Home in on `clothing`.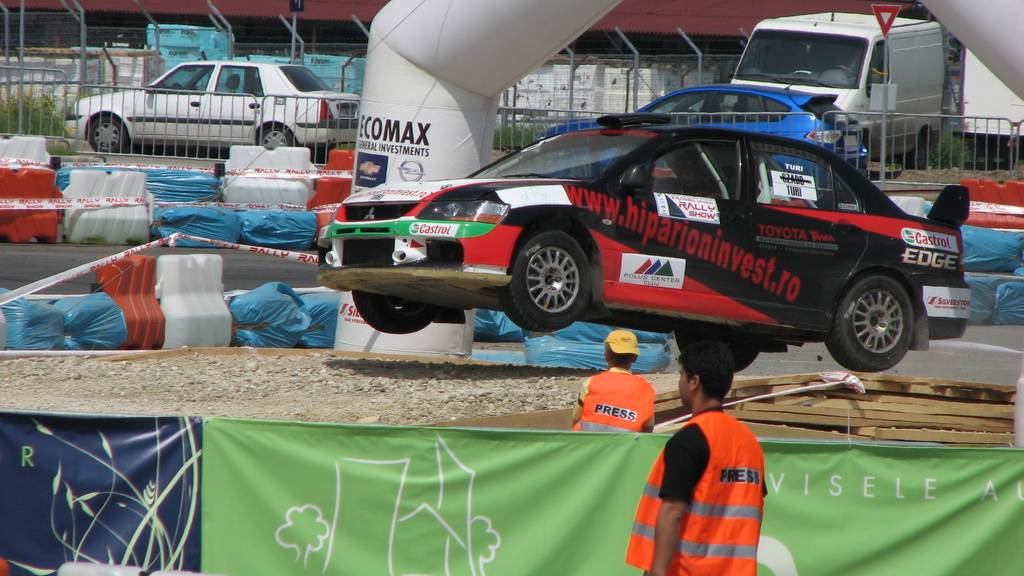
Homed in at {"left": 630, "top": 408, "right": 770, "bottom": 575}.
